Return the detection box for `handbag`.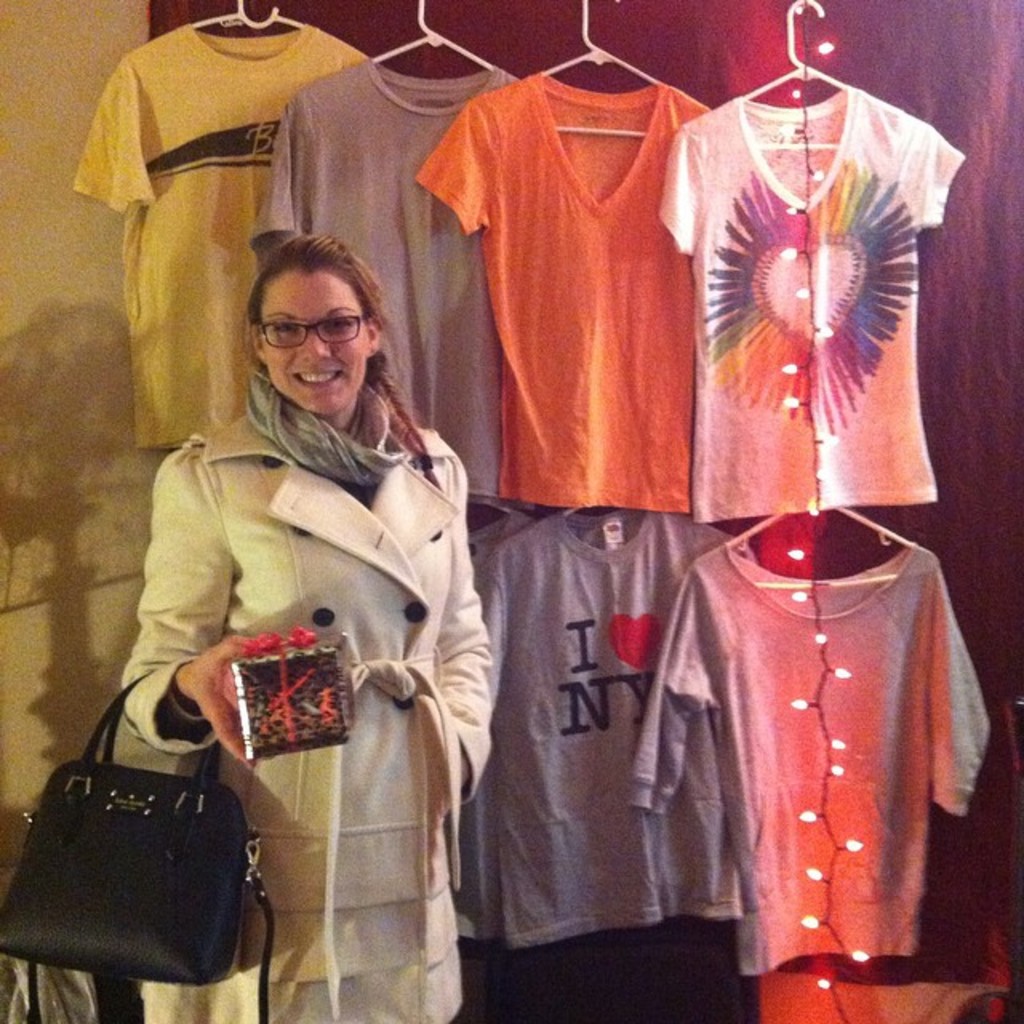
rect(0, 672, 275, 1022).
